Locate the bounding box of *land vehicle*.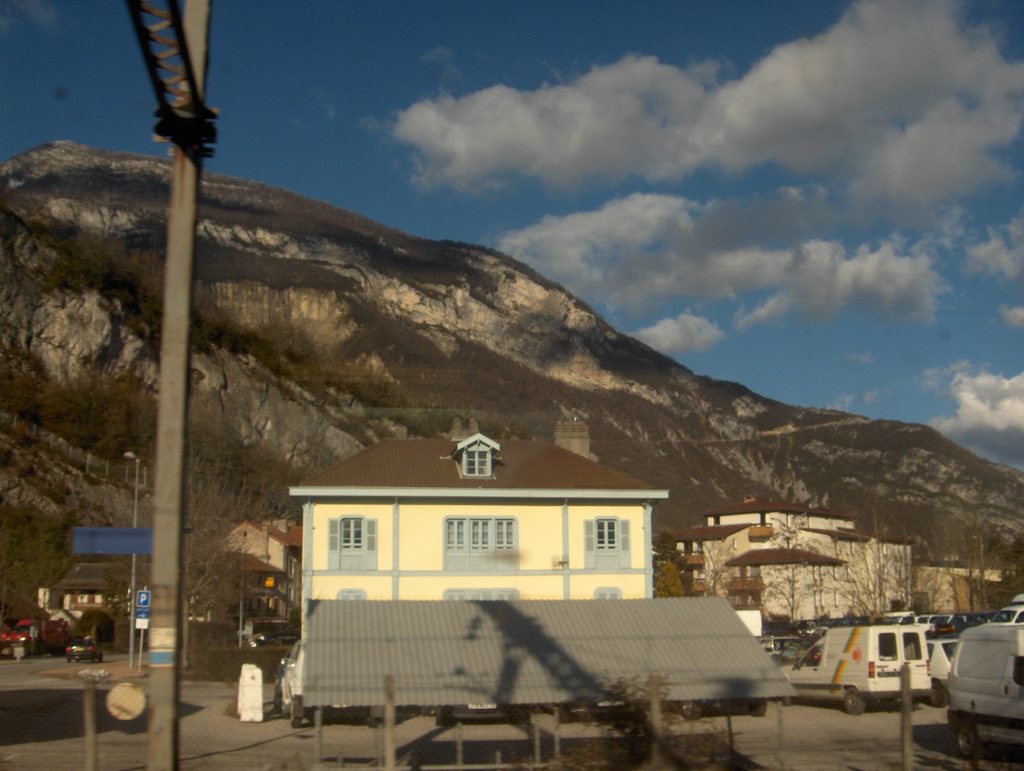
Bounding box: [x1=998, y1=598, x2=1023, y2=621].
